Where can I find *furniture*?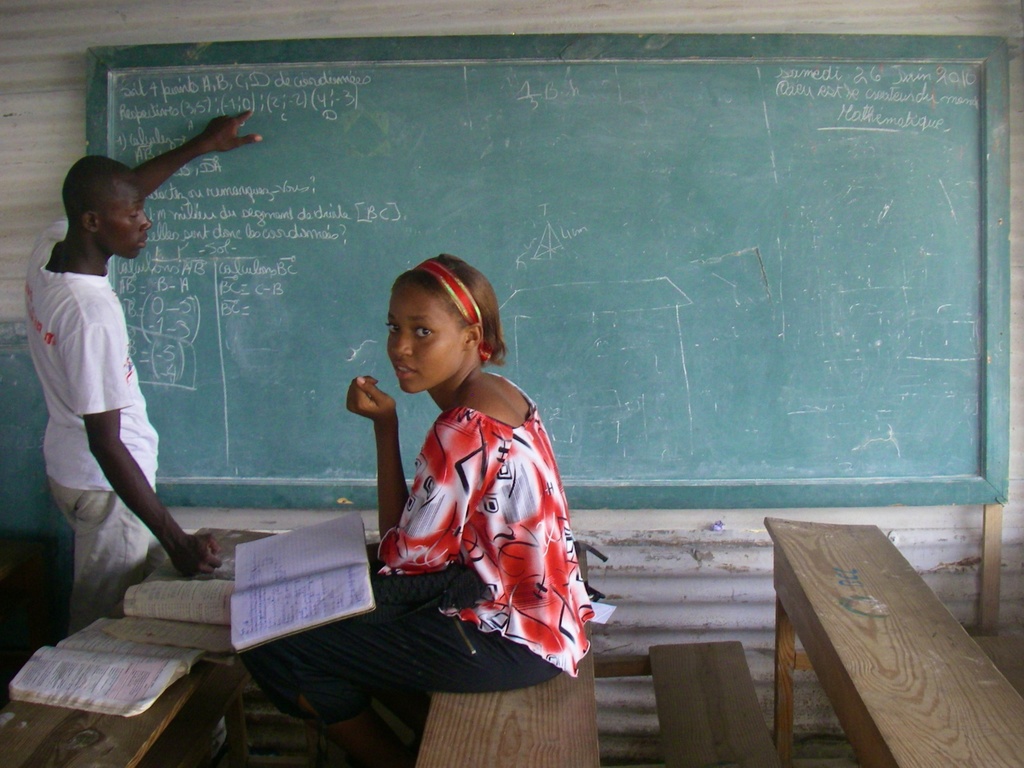
You can find it at (409, 629, 602, 767).
